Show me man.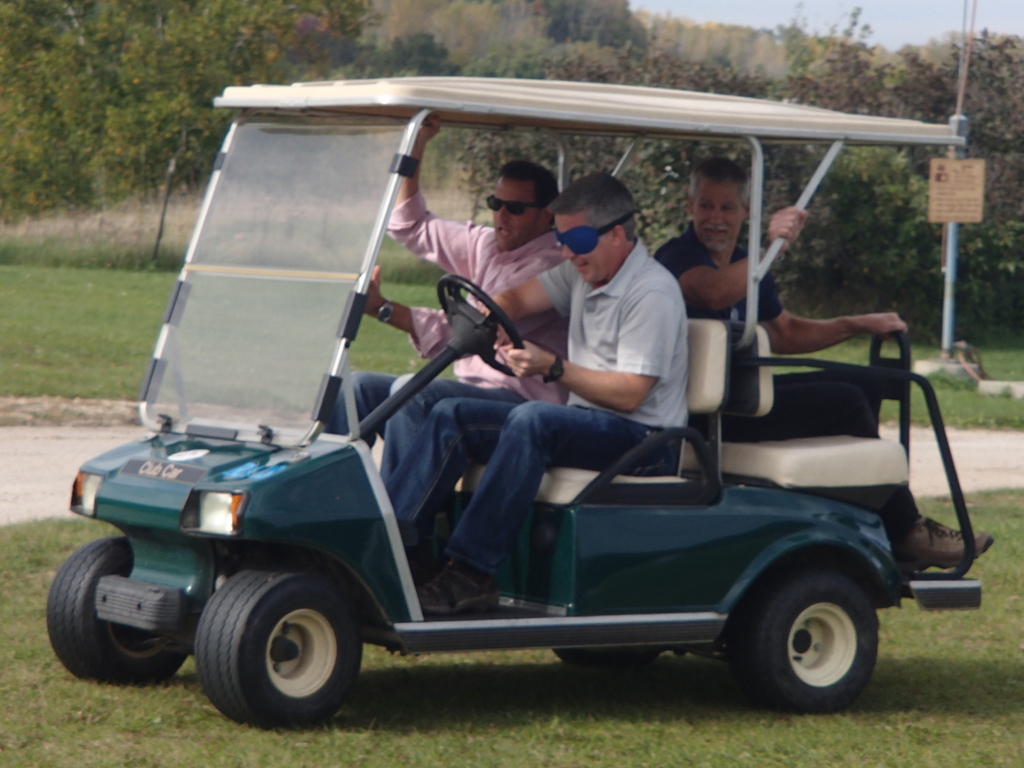
man is here: <bbox>328, 119, 568, 484</bbox>.
